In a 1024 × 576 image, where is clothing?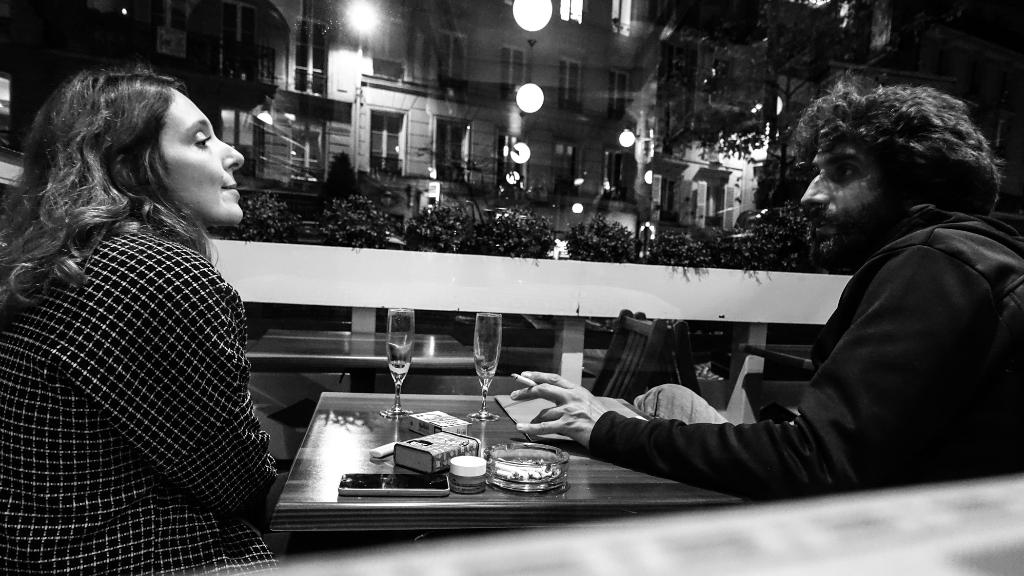
box(10, 135, 280, 556).
